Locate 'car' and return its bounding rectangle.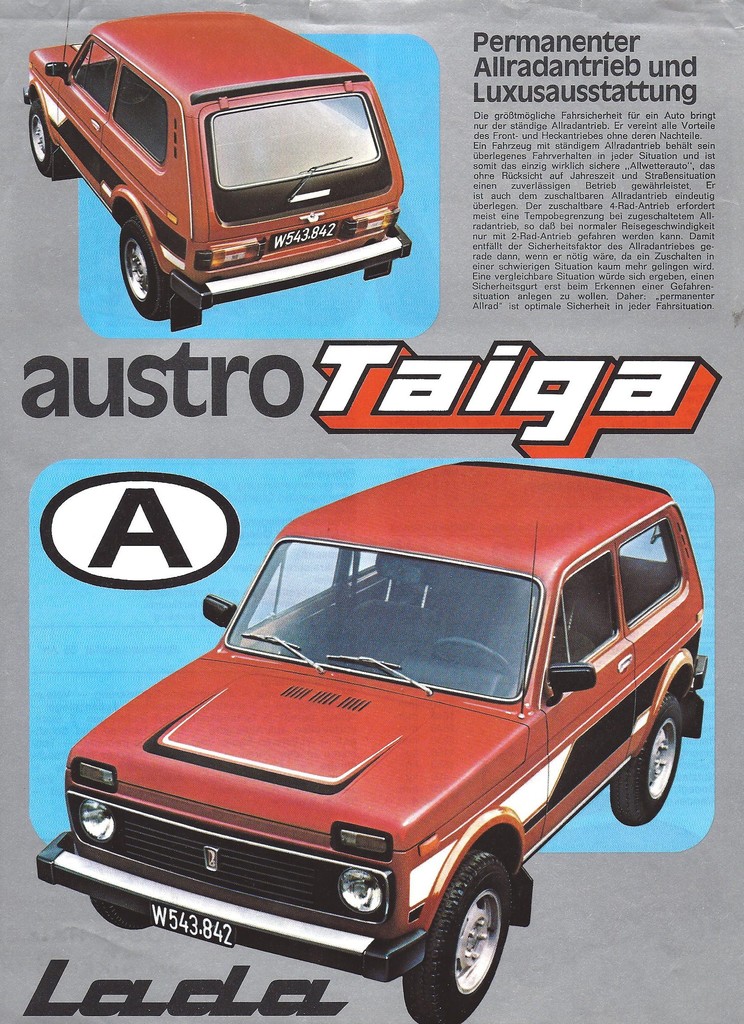
<bbox>22, 8, 413, 333</bbox>.
